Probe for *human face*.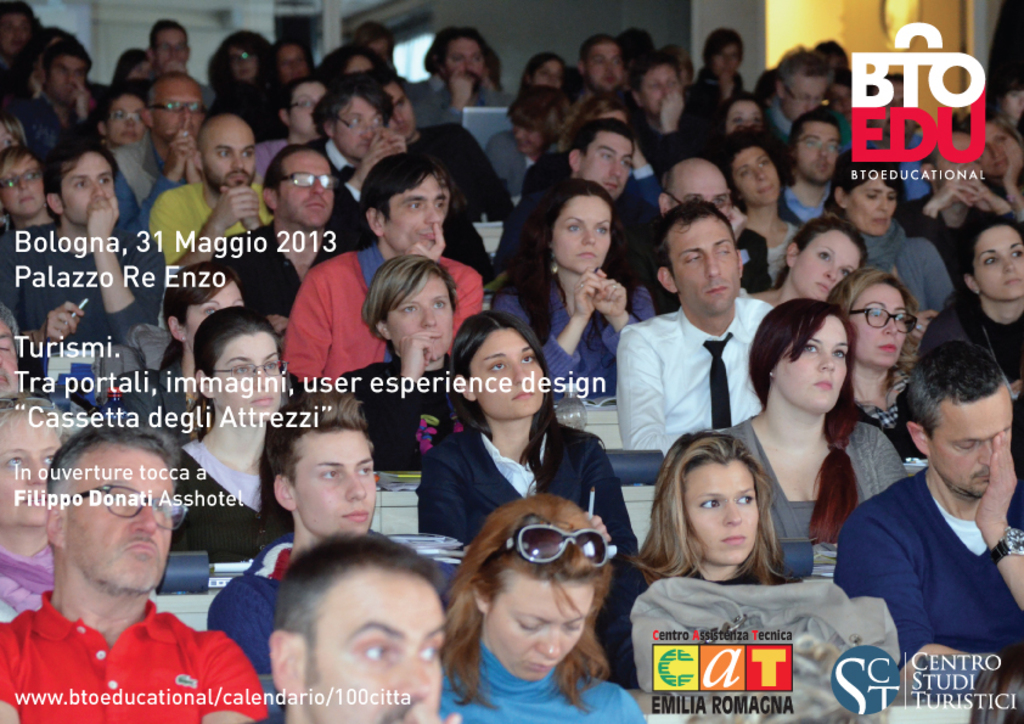
Probe result: <bbox>850, 280, 907, 369</bbox>.
